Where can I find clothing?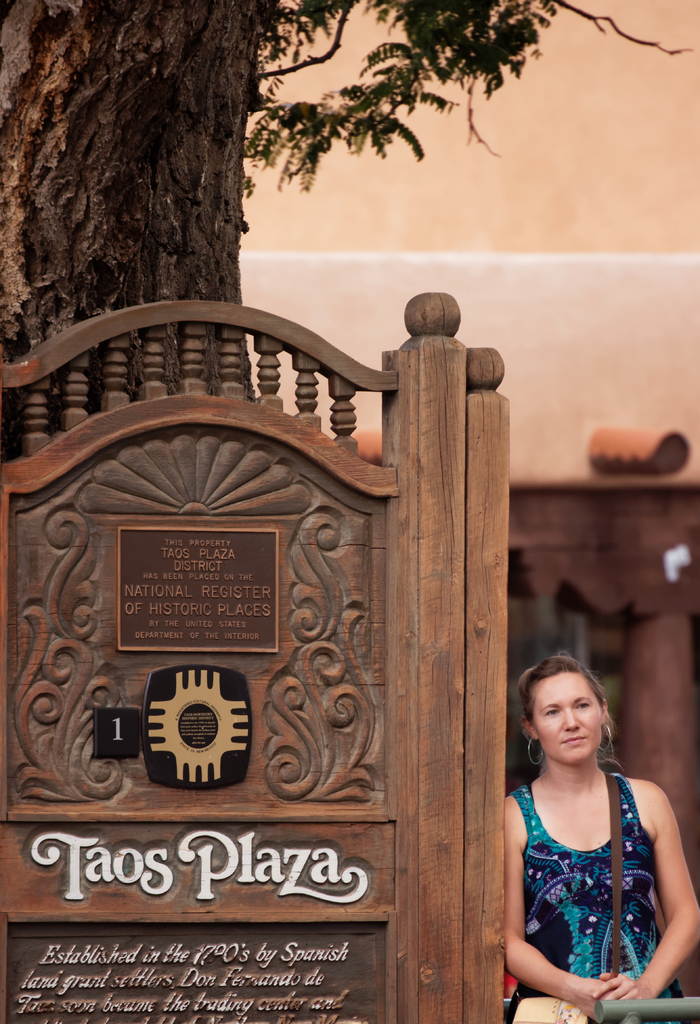
You can find it at 489:750:680:1023.
